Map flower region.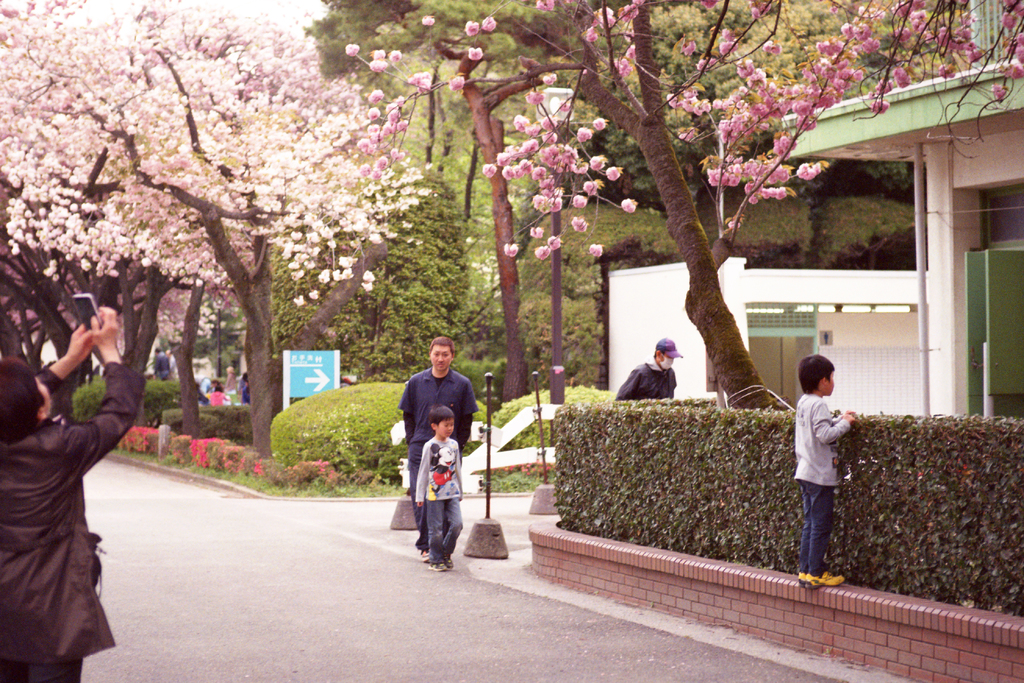
Mapped to (476, 9, 501, 35).
